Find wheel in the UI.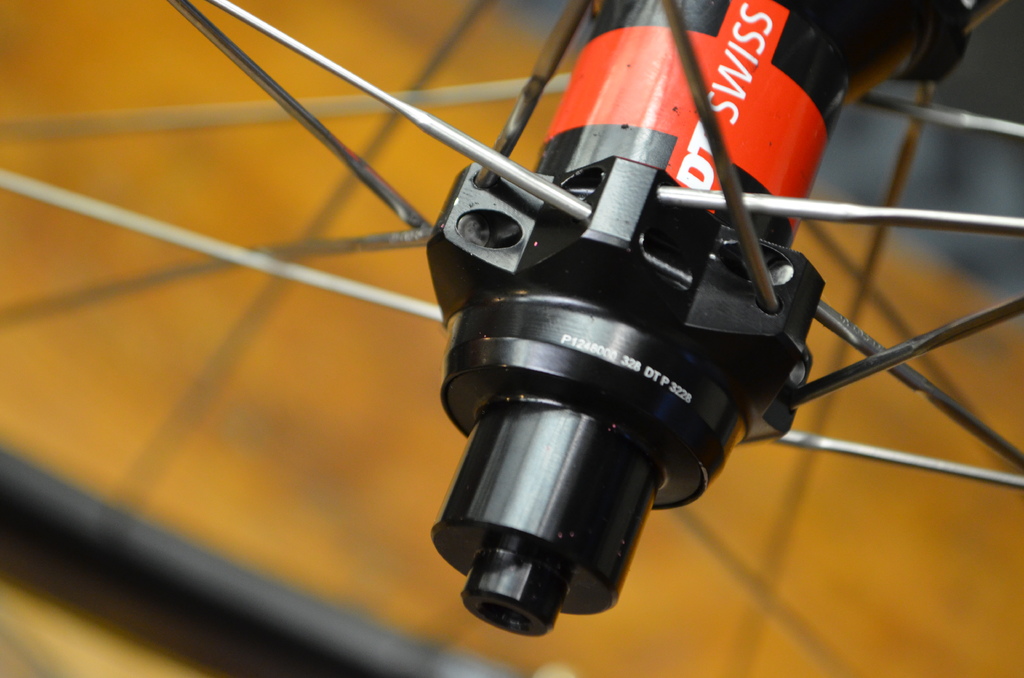
UI element at <bbox>0, 0, 1023, 677</bbox>.
